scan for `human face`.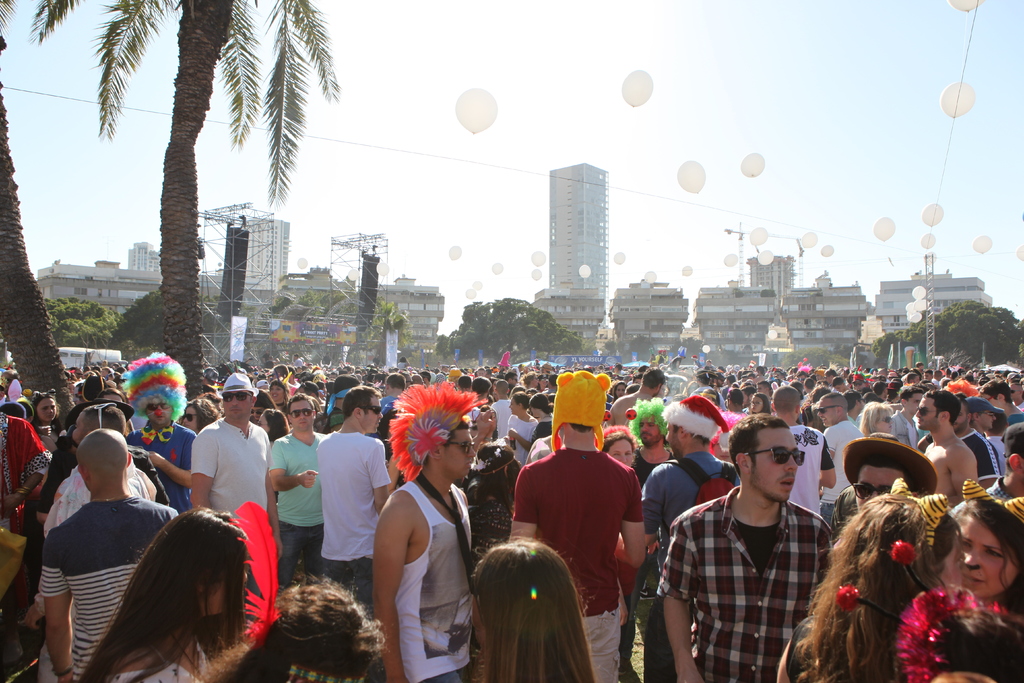
Scan result: (250,405,262,418).
